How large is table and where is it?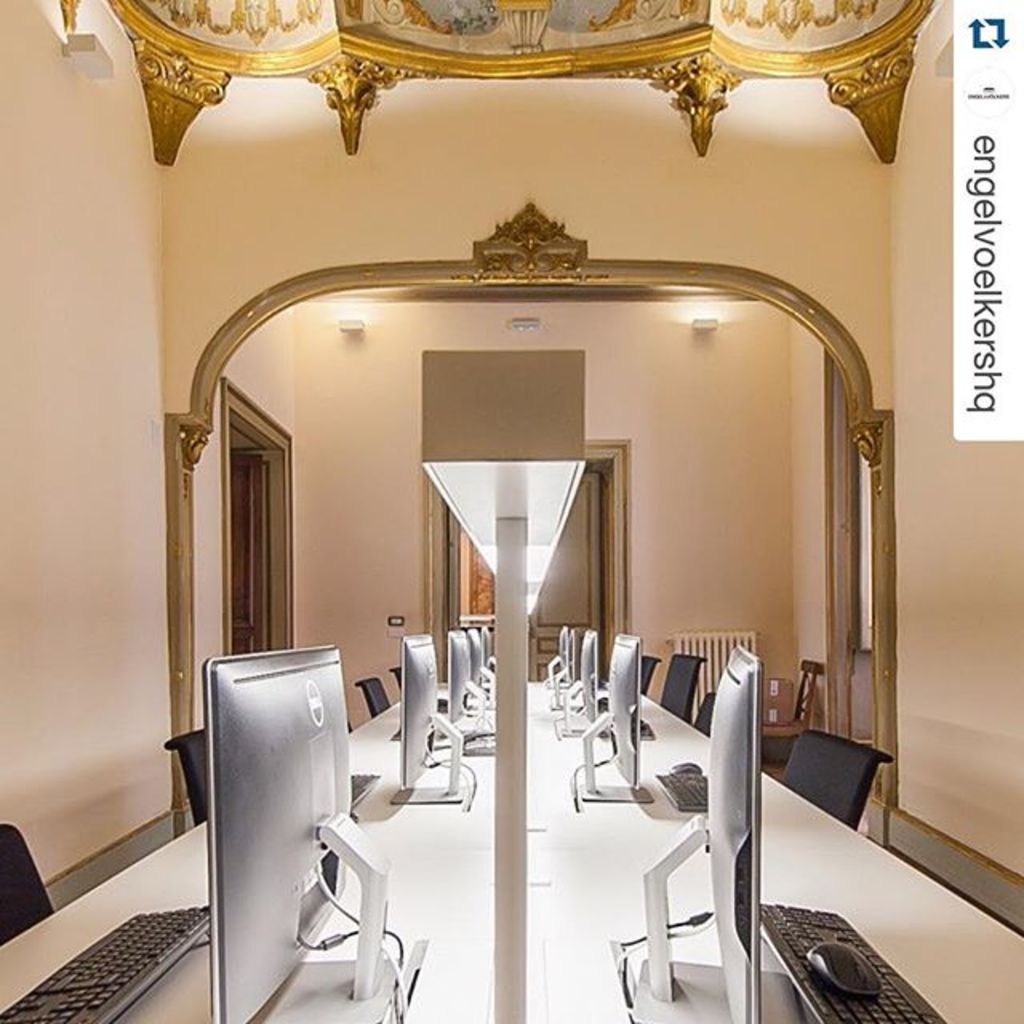
Bounding box: bbox(0, 682, 1022, 1022).
